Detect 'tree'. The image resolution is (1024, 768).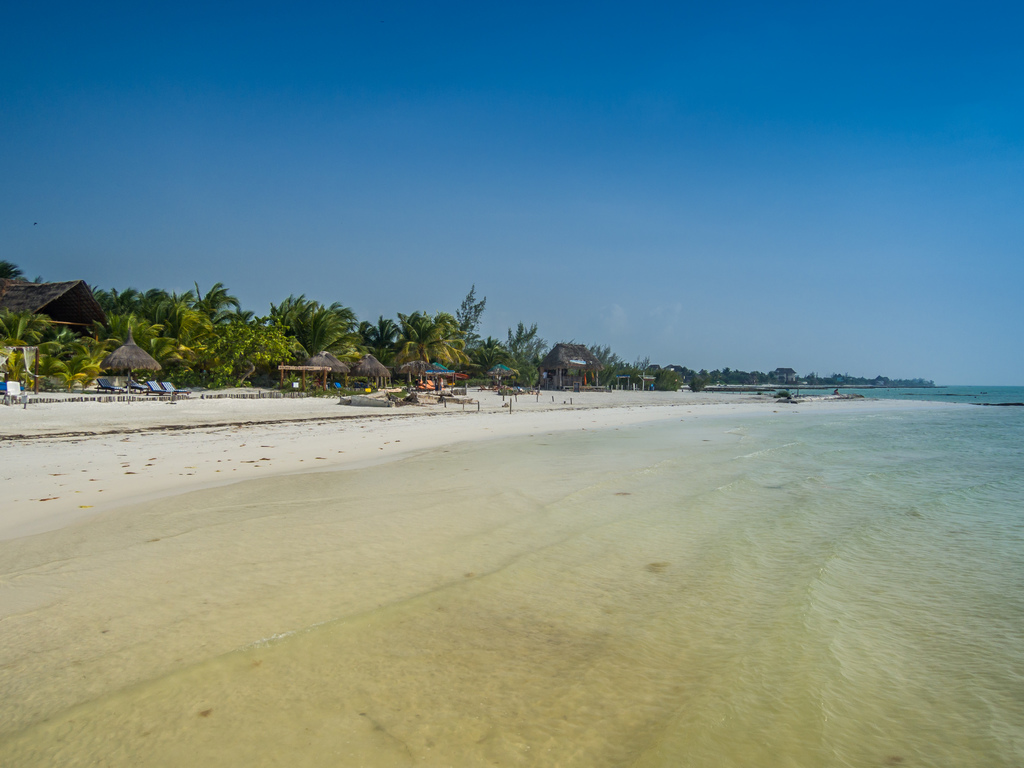
157:331:186:392.
